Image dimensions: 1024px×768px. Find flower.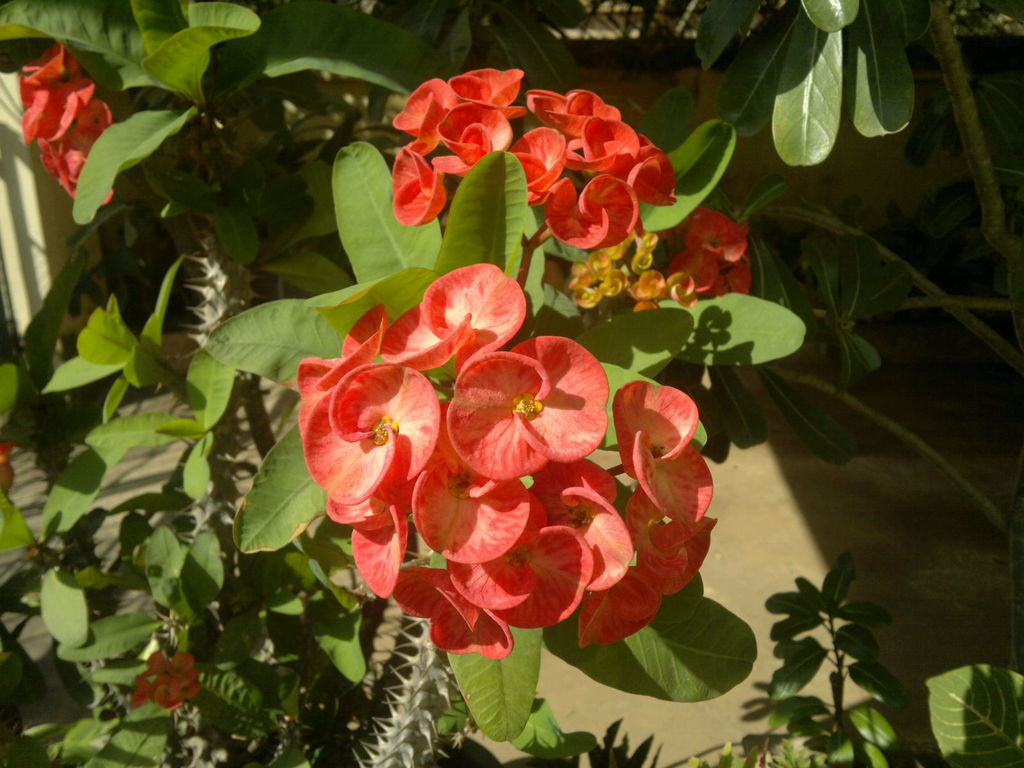
select_region(294, 339, 442, 544).
